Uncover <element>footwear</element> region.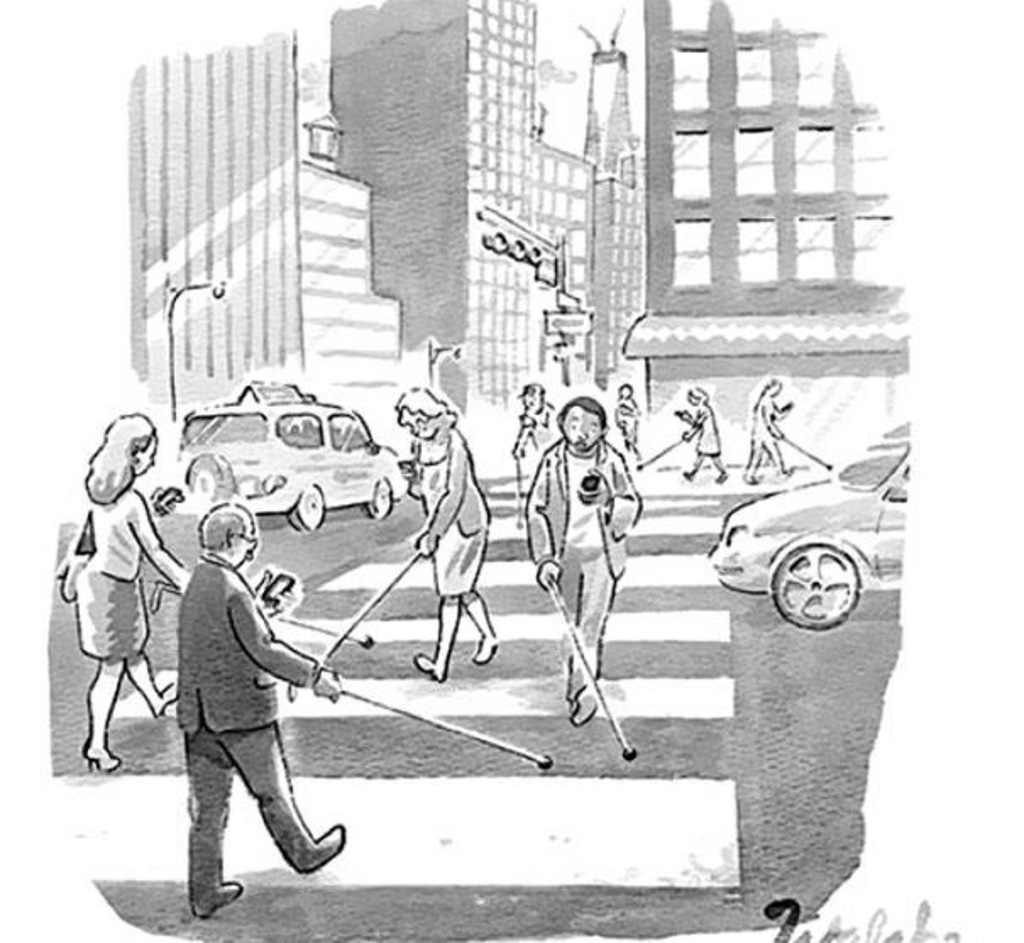
Uncovered: select_region(471, 635, 498, 665).
